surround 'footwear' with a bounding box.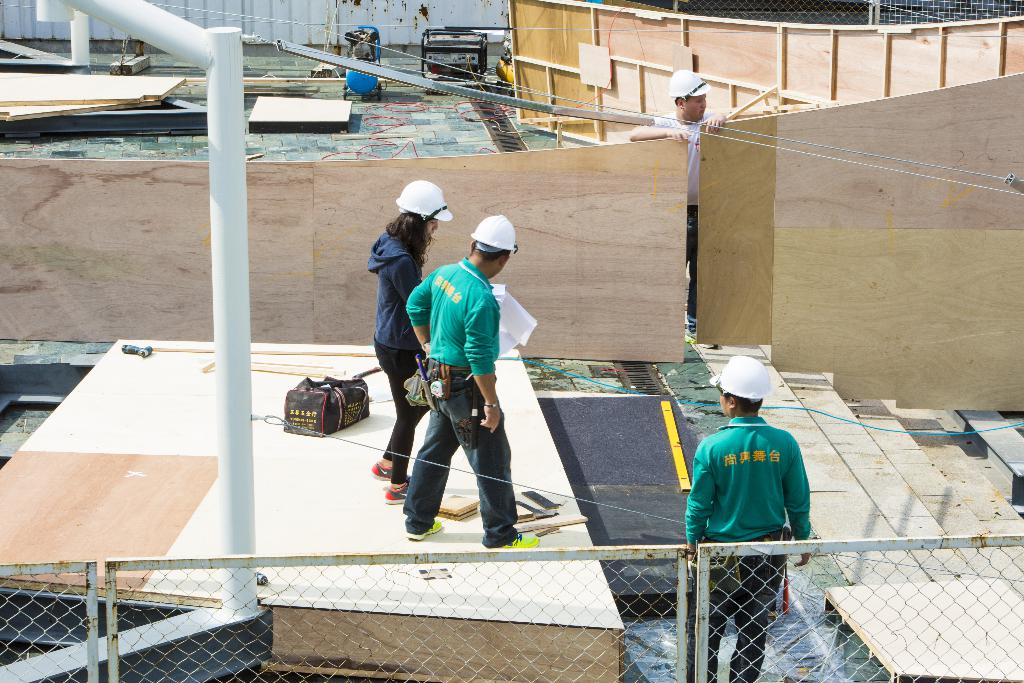
[404, 516, 442, 541].
